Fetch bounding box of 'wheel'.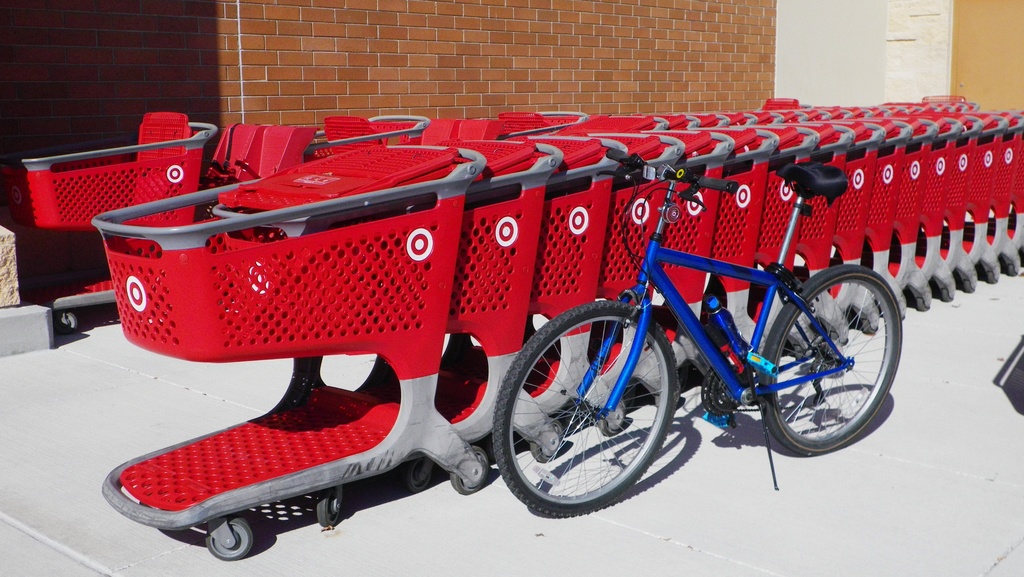
Bbox: {"left": 488, "top": 302, "right": 678, "bottom": 522}.
